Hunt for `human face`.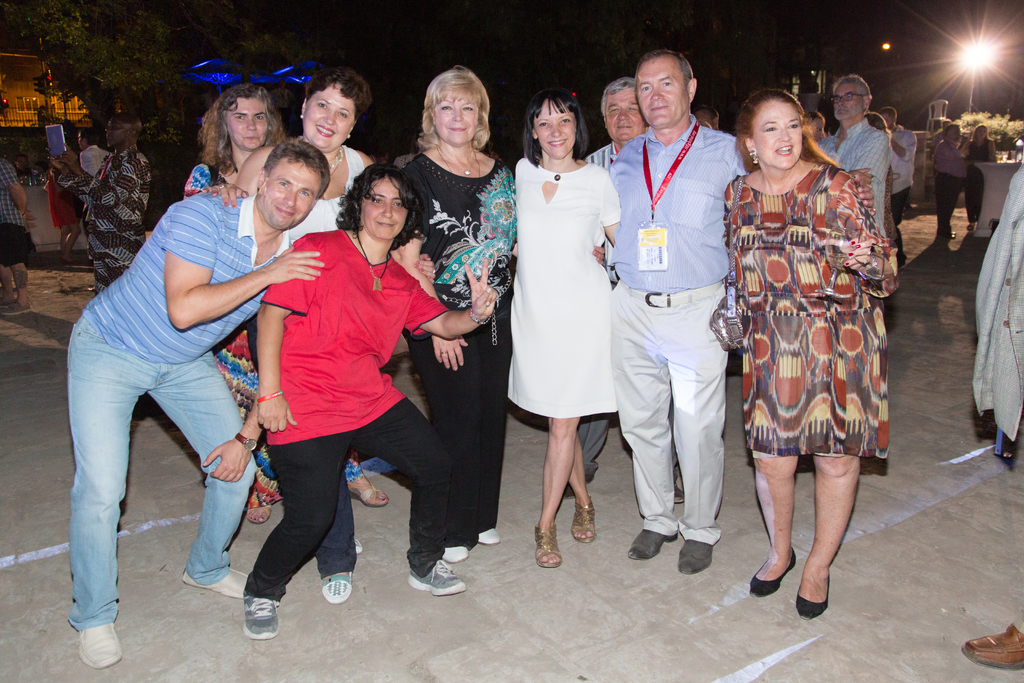
Hunted down at (639, 59, 691, 128).
